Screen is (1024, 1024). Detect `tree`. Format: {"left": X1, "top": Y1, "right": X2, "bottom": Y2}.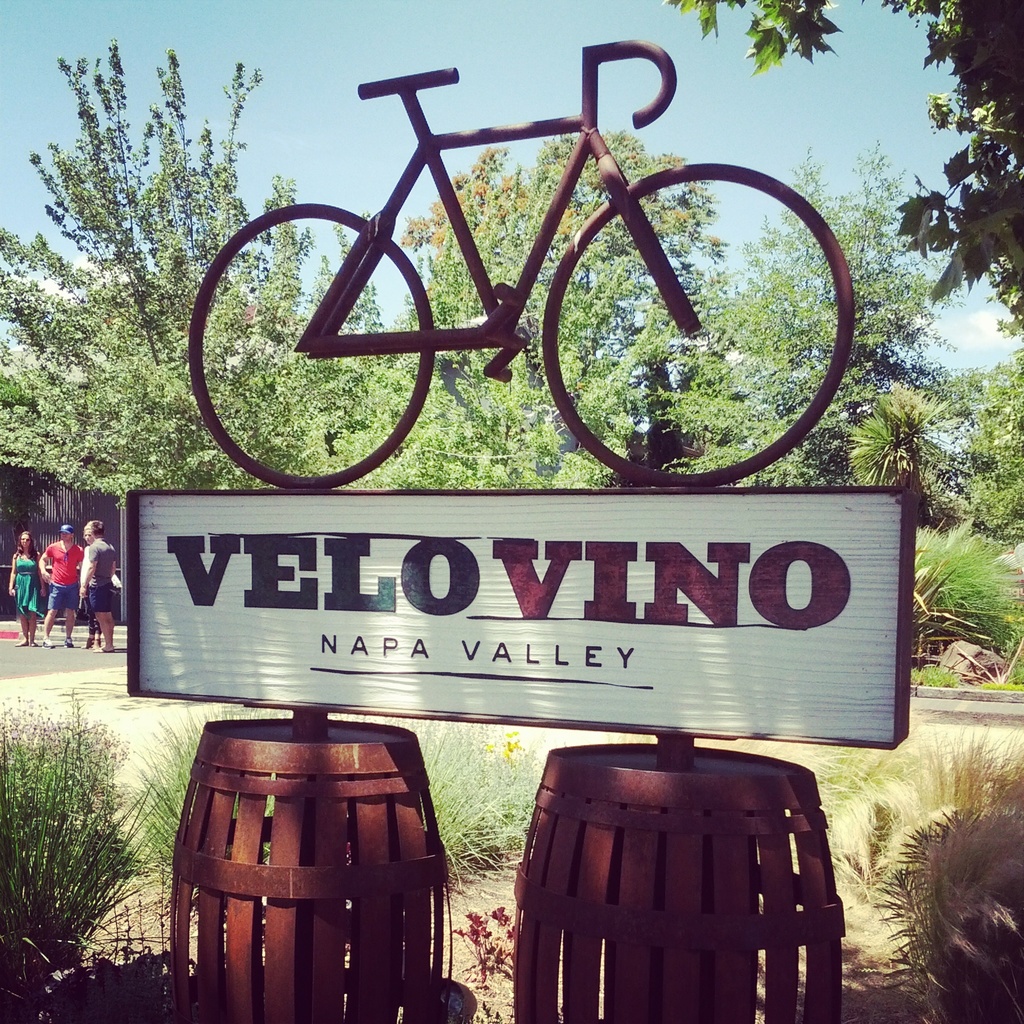
{"left": 852, "top": 376, "right": 932, "bottom": 519}.
